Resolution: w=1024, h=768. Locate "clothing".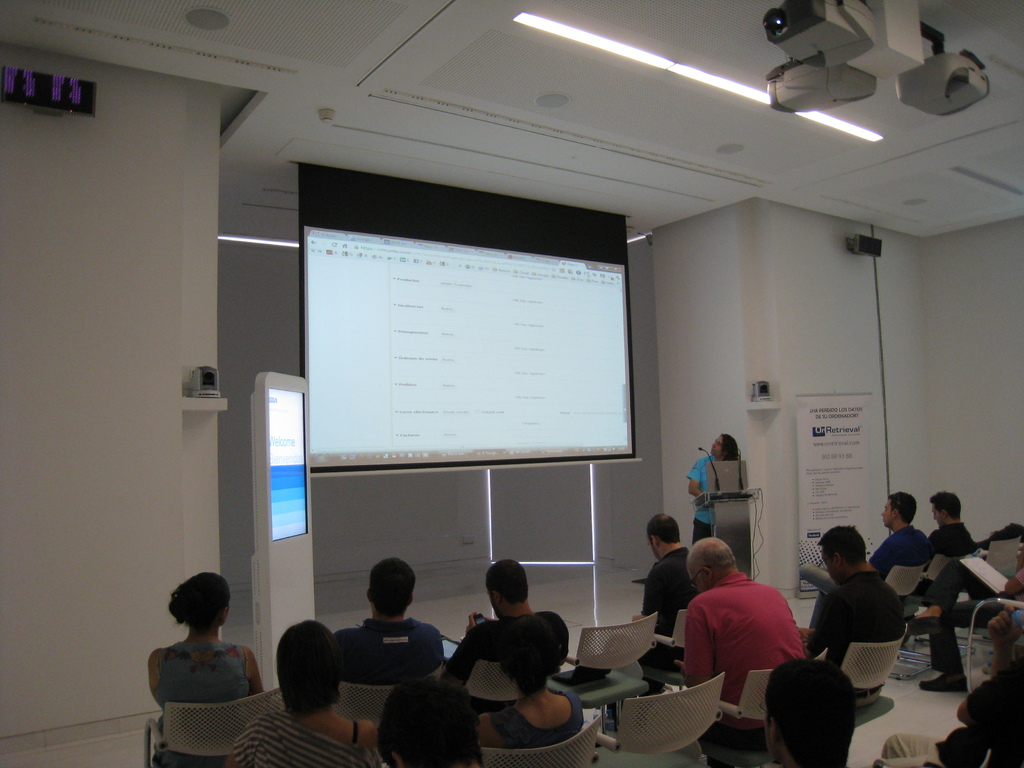
<bbox>871, 662, 1023, 767</bbox>.
